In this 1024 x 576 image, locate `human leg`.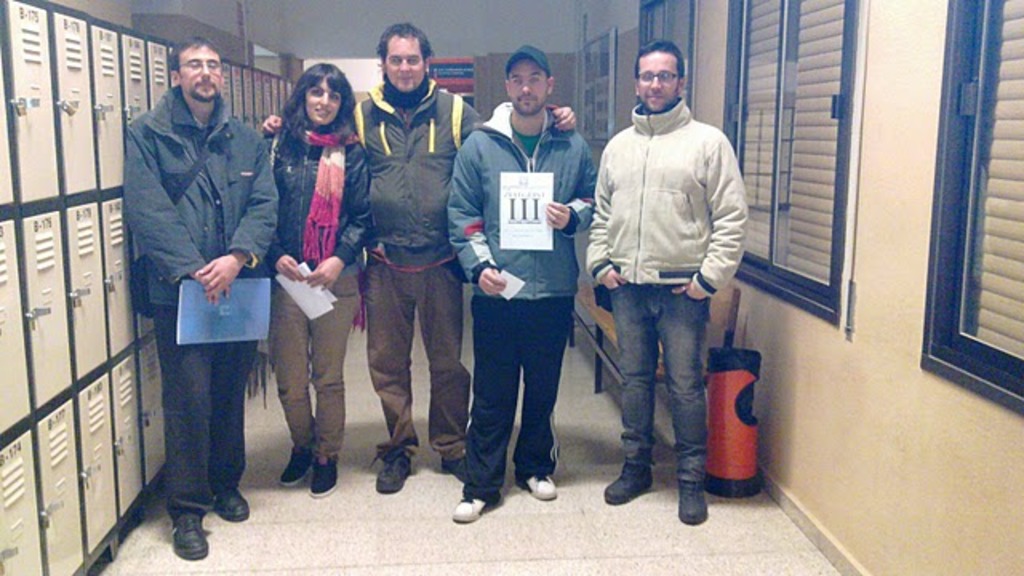
Bounding box: Rect(370, 264, 414, 493).
